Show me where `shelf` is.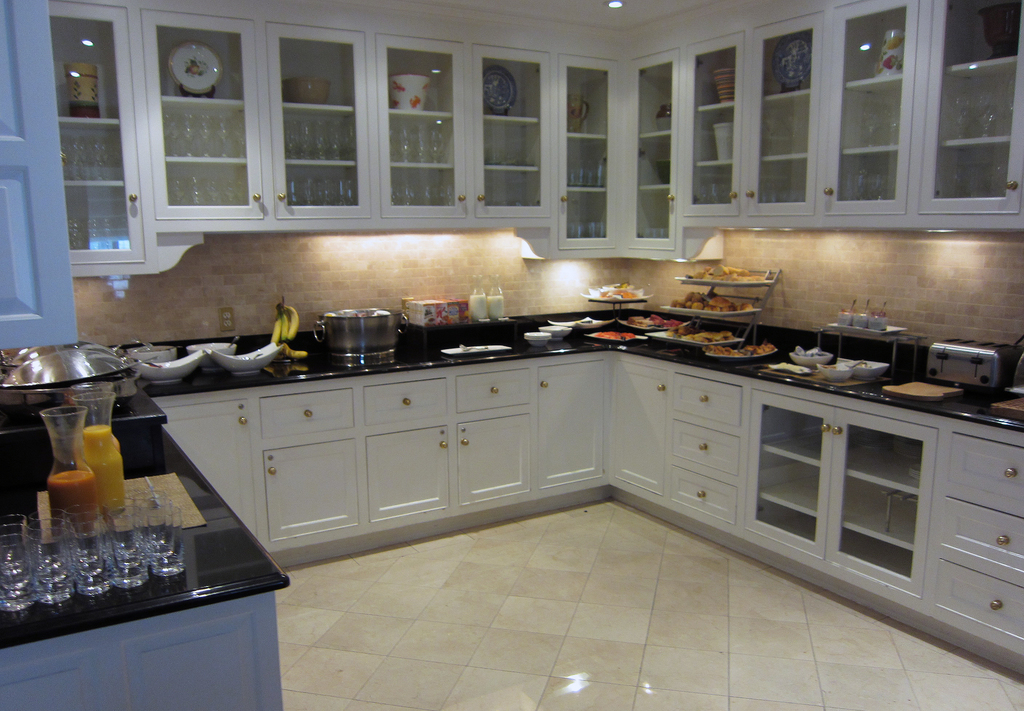
`shelf` is at select_region(849, 479, 916, 548).
